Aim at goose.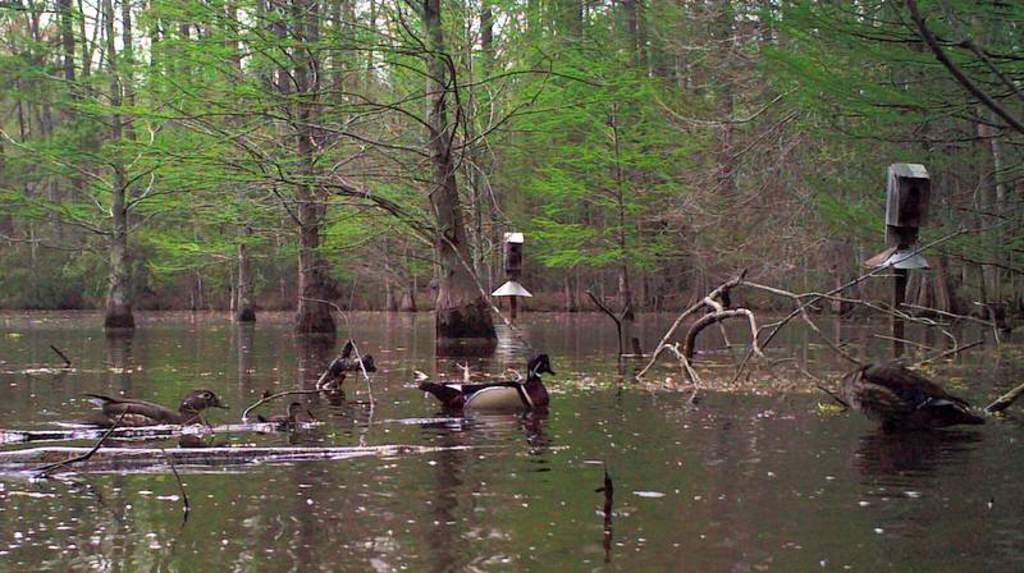
Aimed at 74, 386, 229, 431.
